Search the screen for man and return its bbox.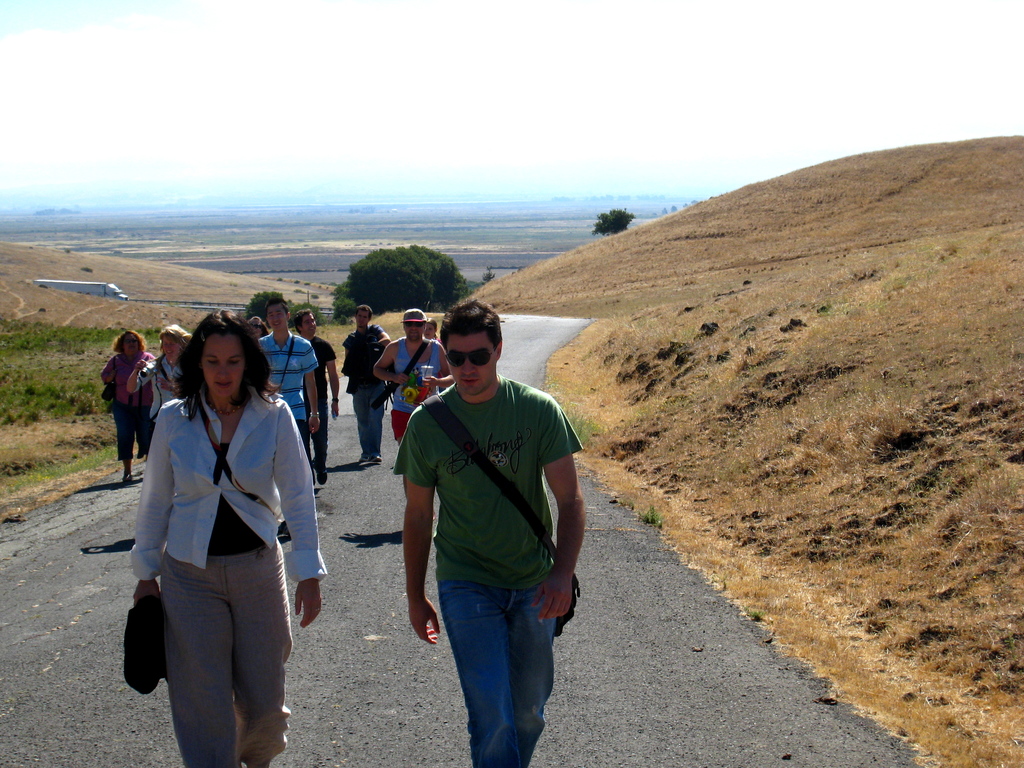
Found: [394,301,582,767].
